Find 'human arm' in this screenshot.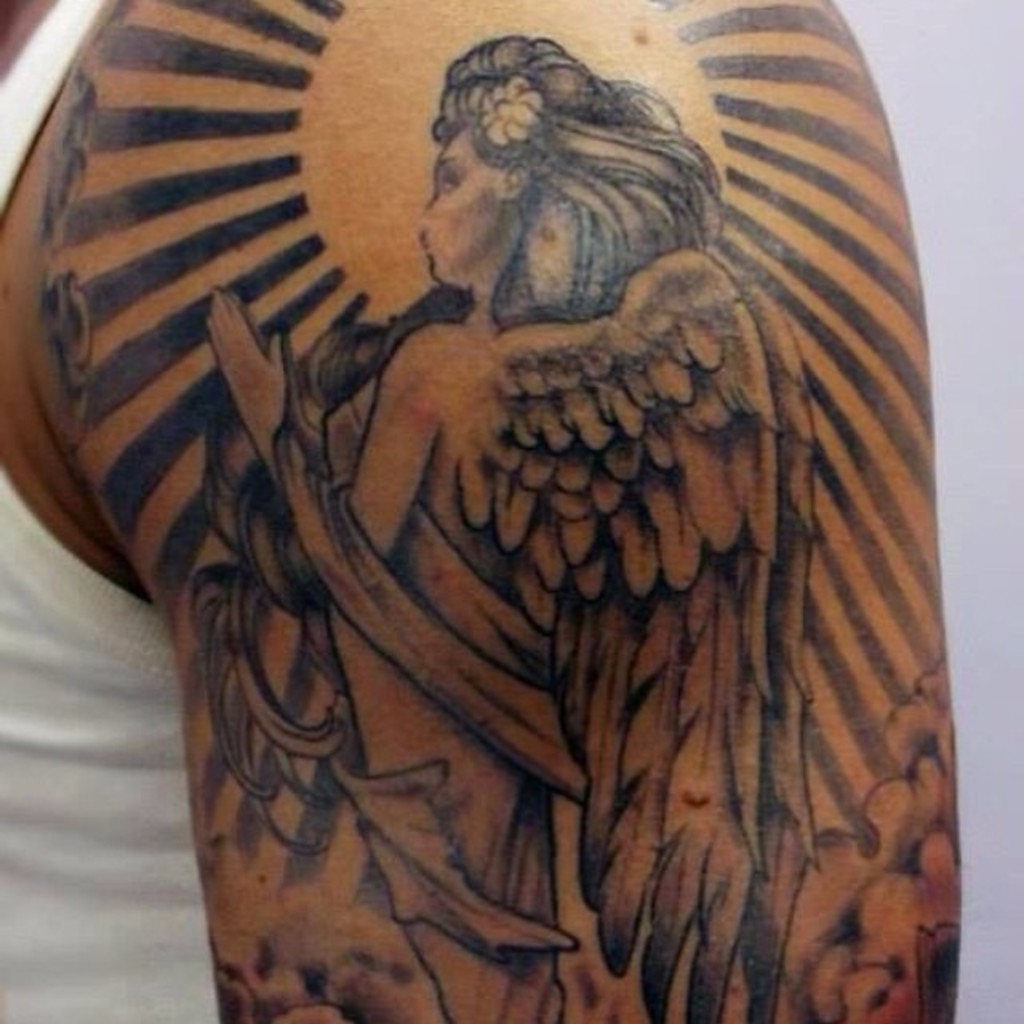
The bounding box for 'human arm' is locate(205, 291, 435, 557).
